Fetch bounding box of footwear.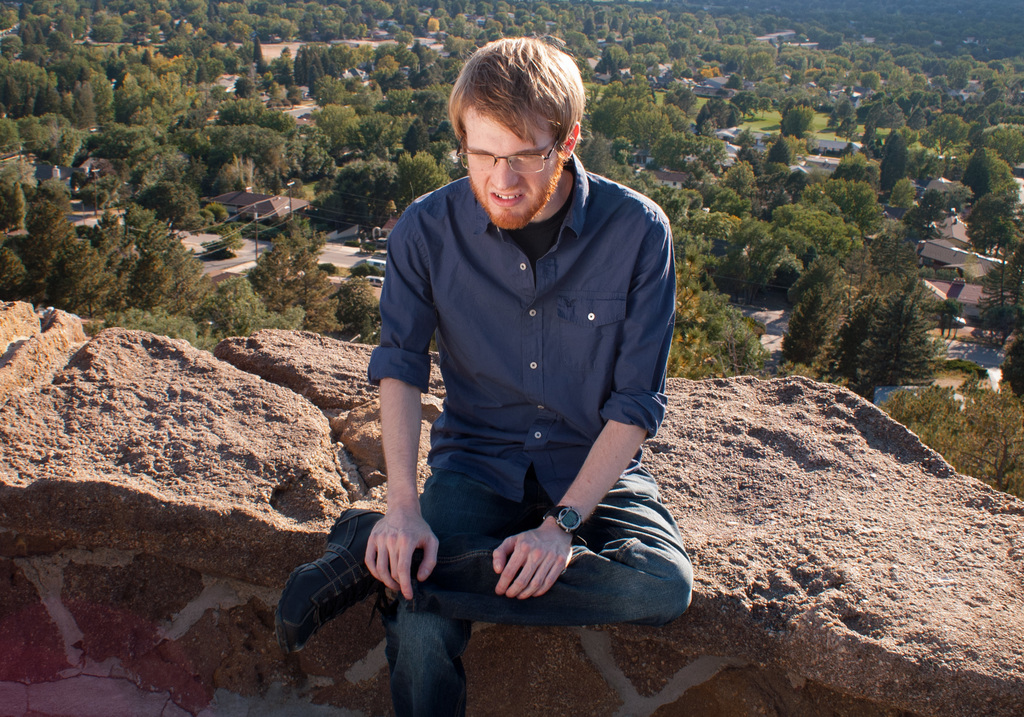
Bbox: 275/510/383/650.
